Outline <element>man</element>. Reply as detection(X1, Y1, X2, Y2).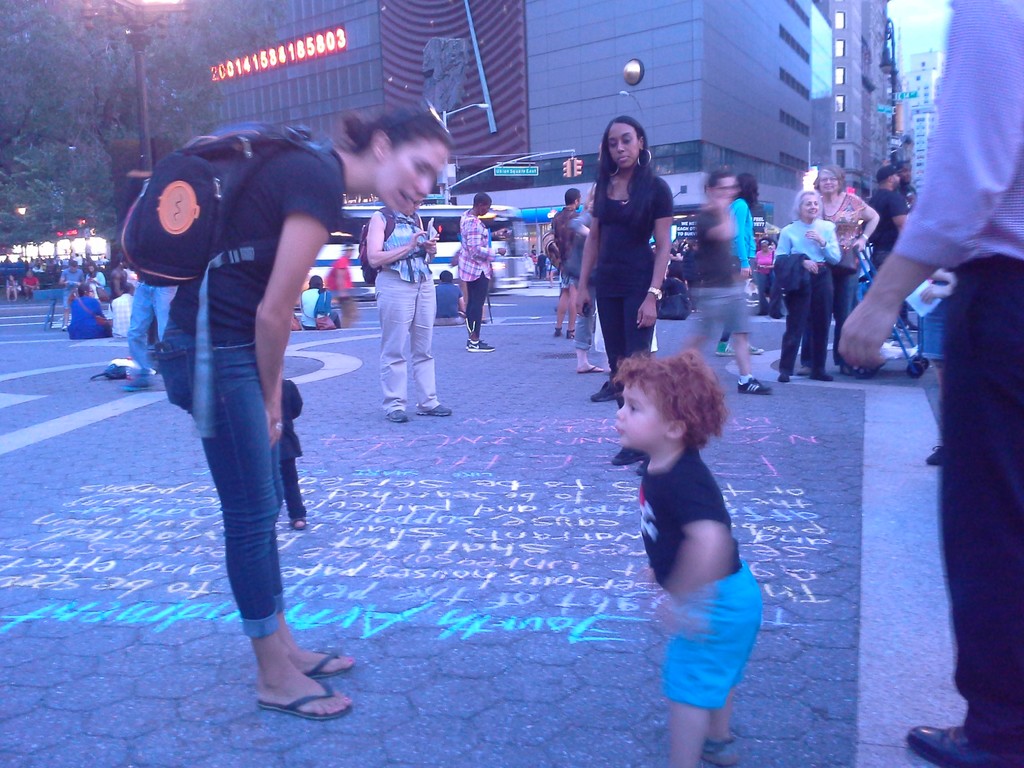
detection(106, 282, 134, 336).
